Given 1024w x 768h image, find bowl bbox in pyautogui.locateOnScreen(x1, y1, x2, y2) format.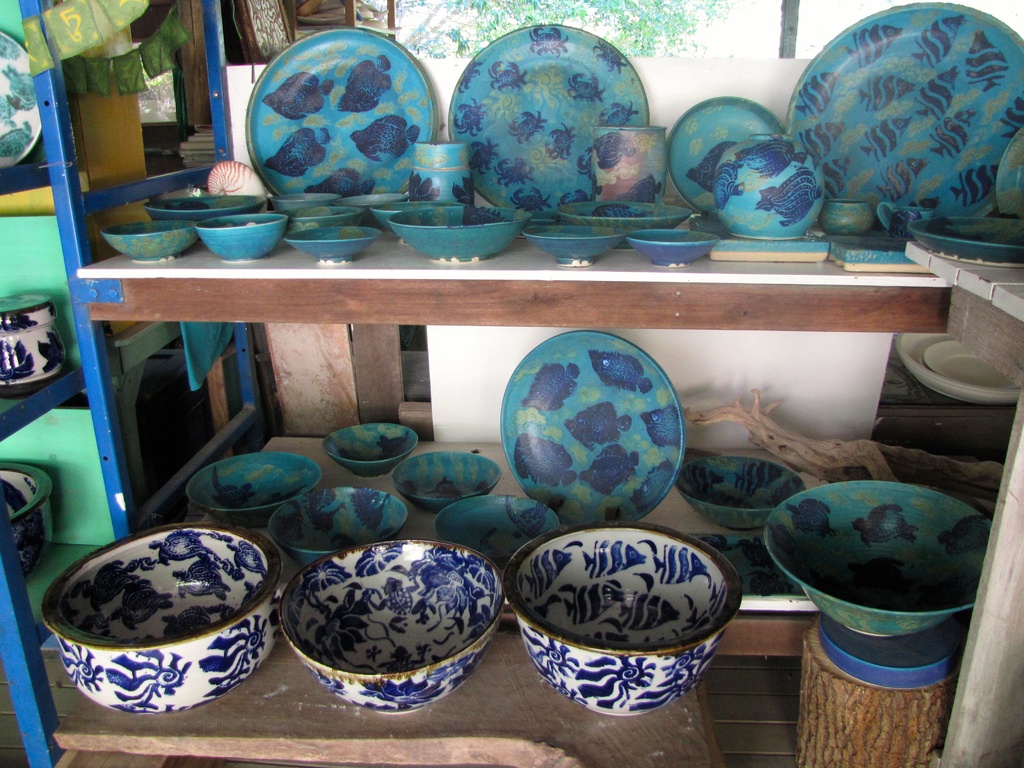
pyautogui.locateOnScreen(289, 226, 380, 264).
